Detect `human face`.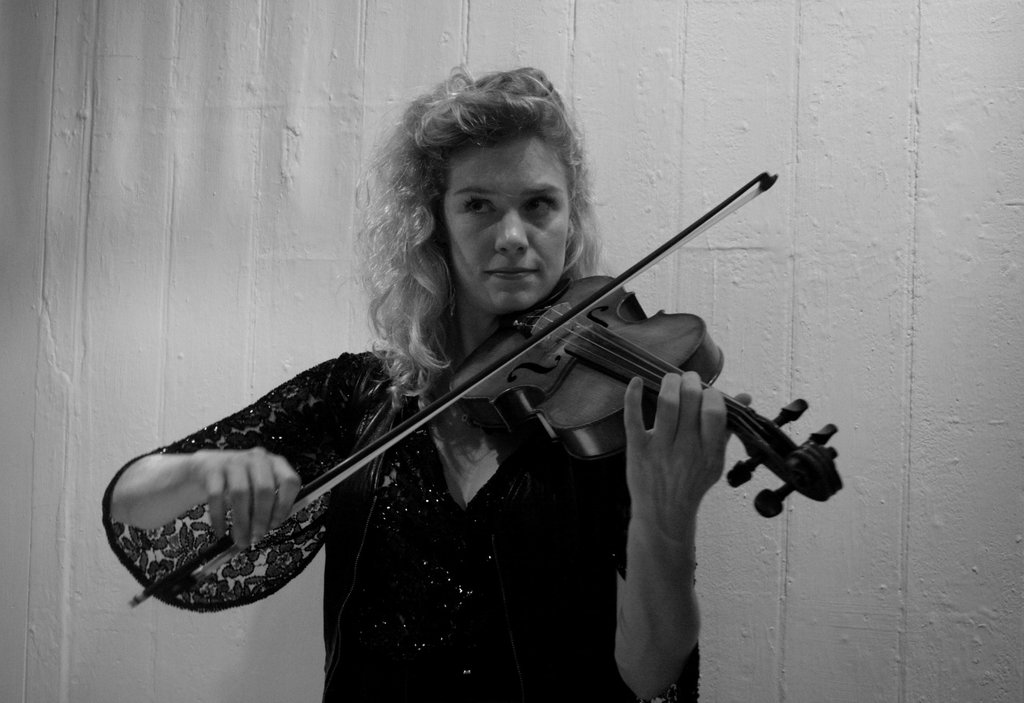
Detected at 446, 139, 569, 308.
